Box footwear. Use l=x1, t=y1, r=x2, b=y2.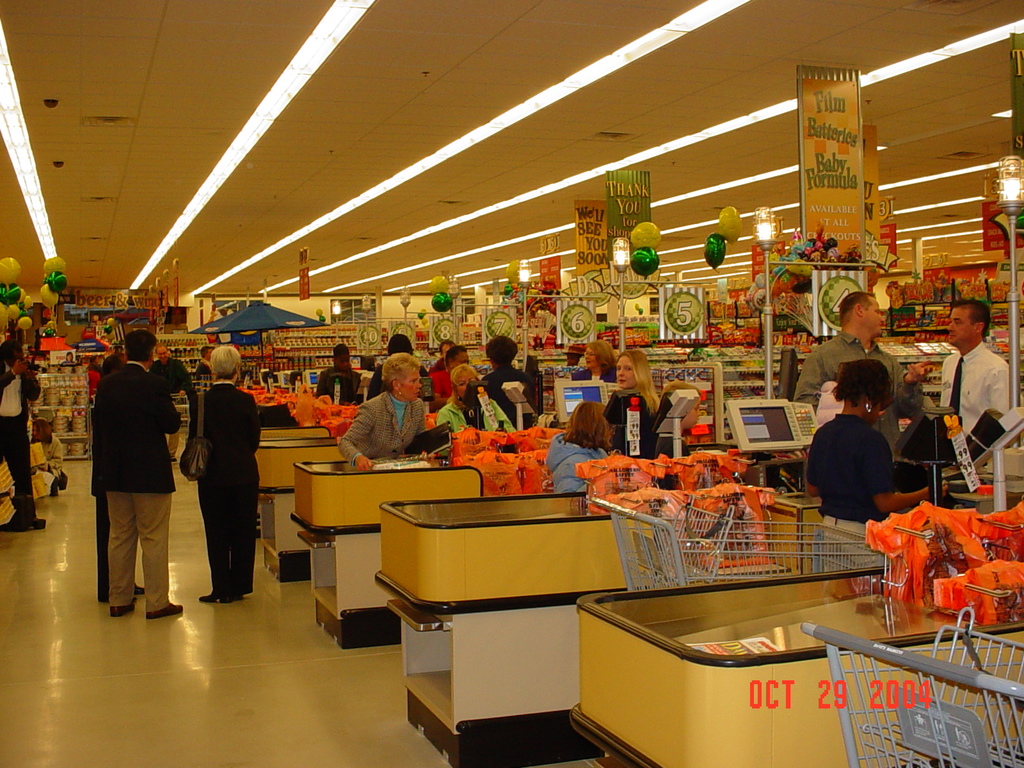
l=146, t=603, r=183, b=619.
